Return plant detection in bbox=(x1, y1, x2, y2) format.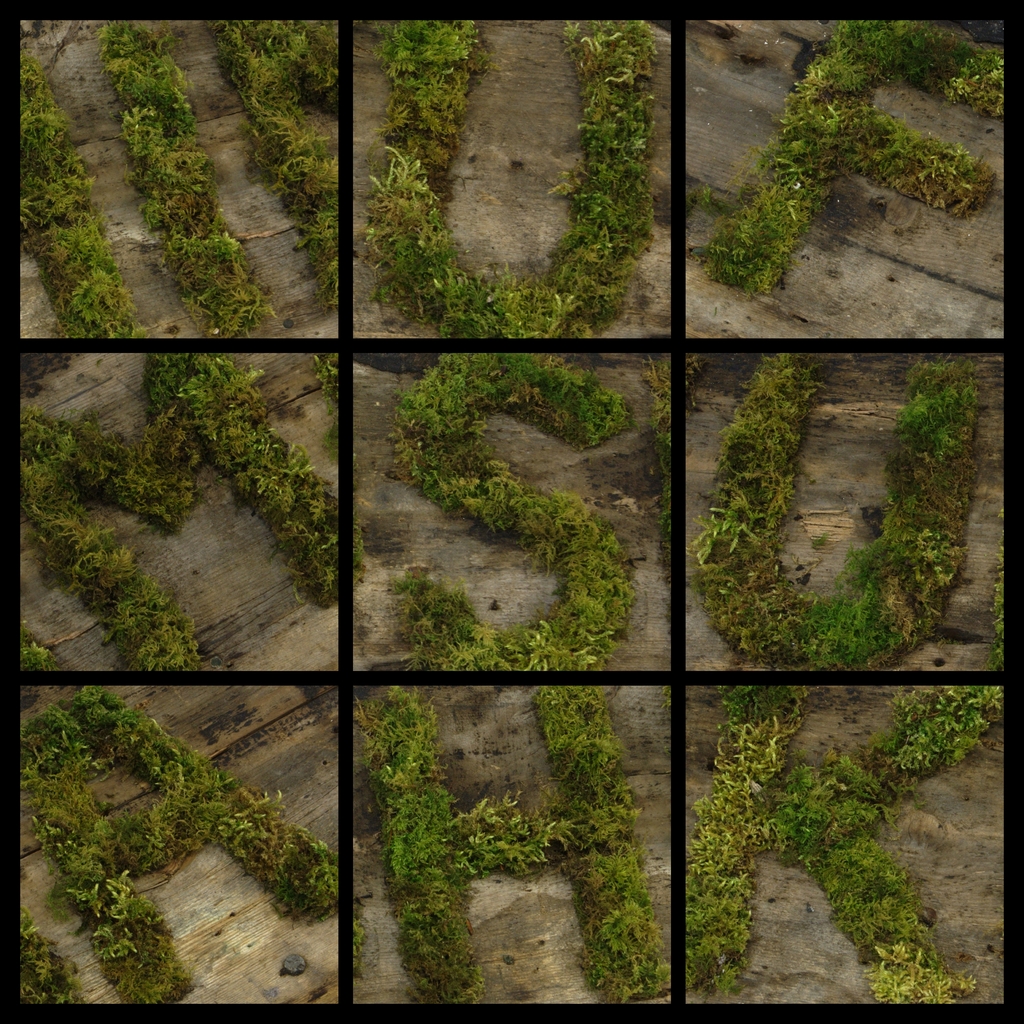
bbox=(13, 684, 347, 1023).
